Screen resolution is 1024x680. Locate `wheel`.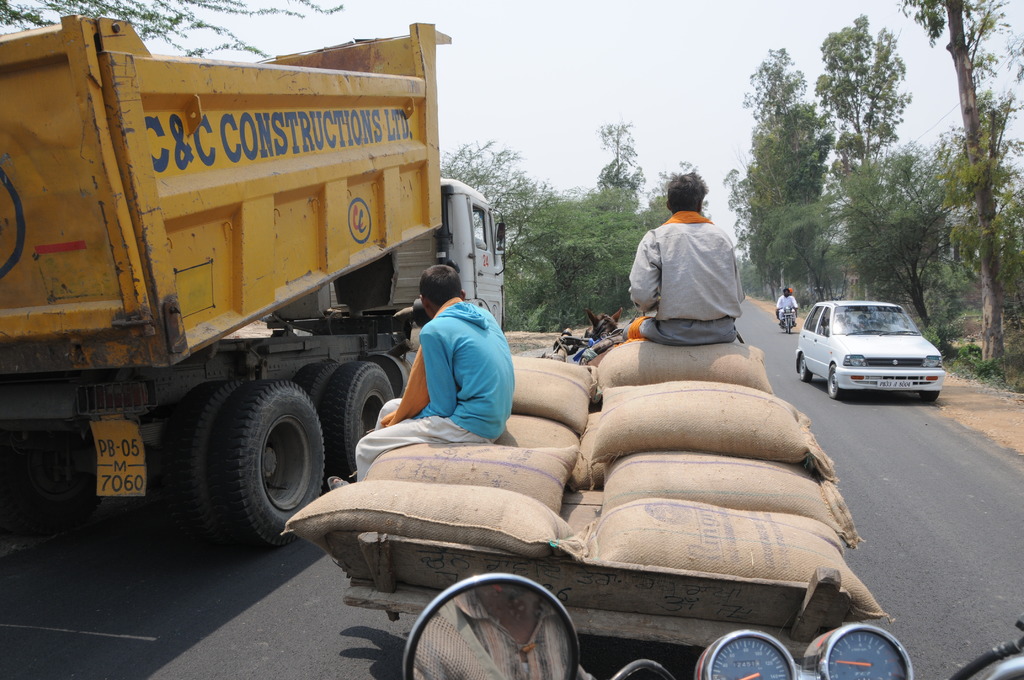
pyautogui.locateOnScreen(796, 354, 815, 383).
